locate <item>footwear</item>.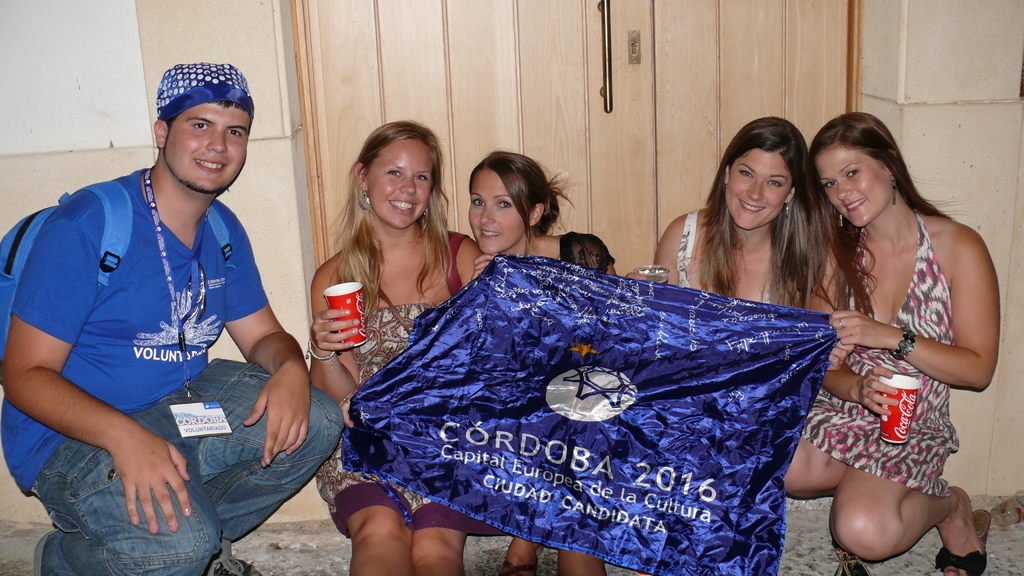
Bounding box: bbox=[834, 542, 872, 575].
